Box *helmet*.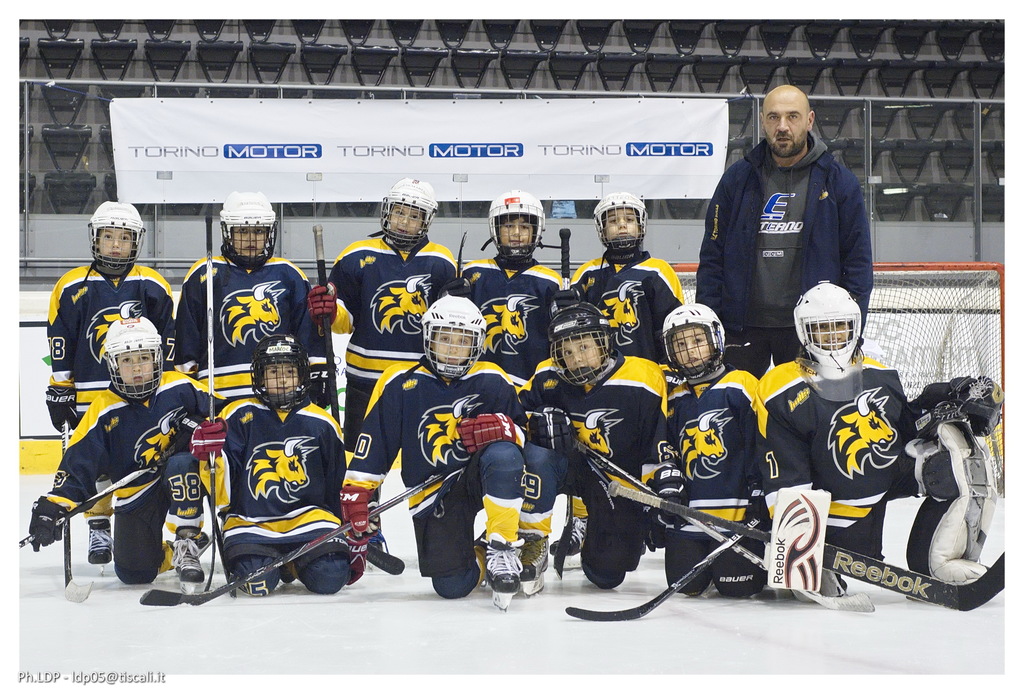
[x1=589, y1=192, x2=647, y2=258].
